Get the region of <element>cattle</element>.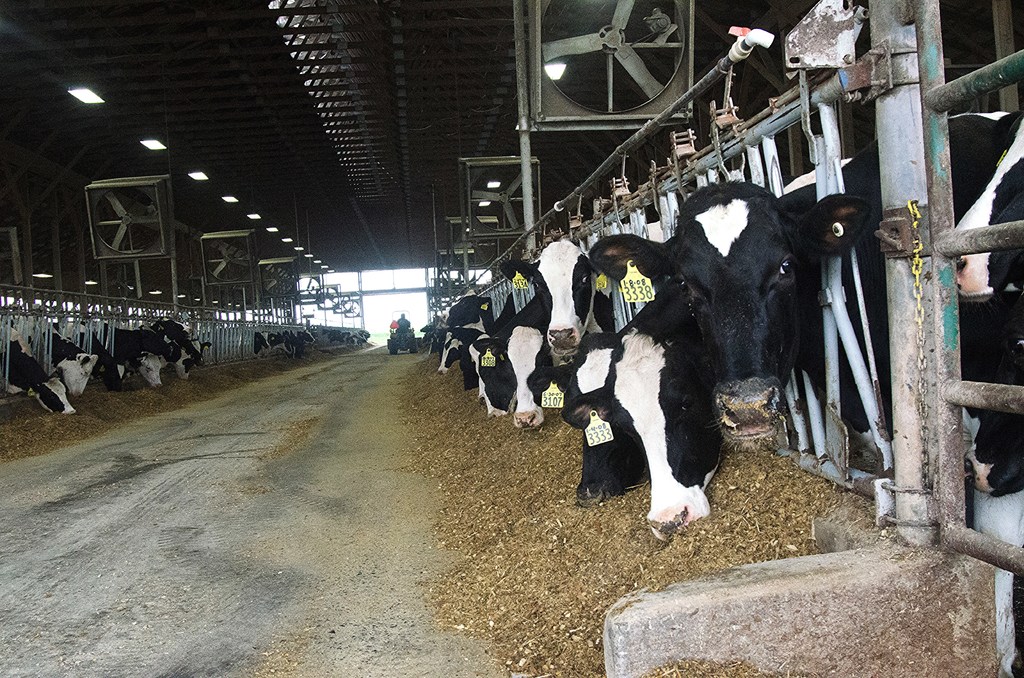
[x1=438, y1=290, x2=481, y2=375].
